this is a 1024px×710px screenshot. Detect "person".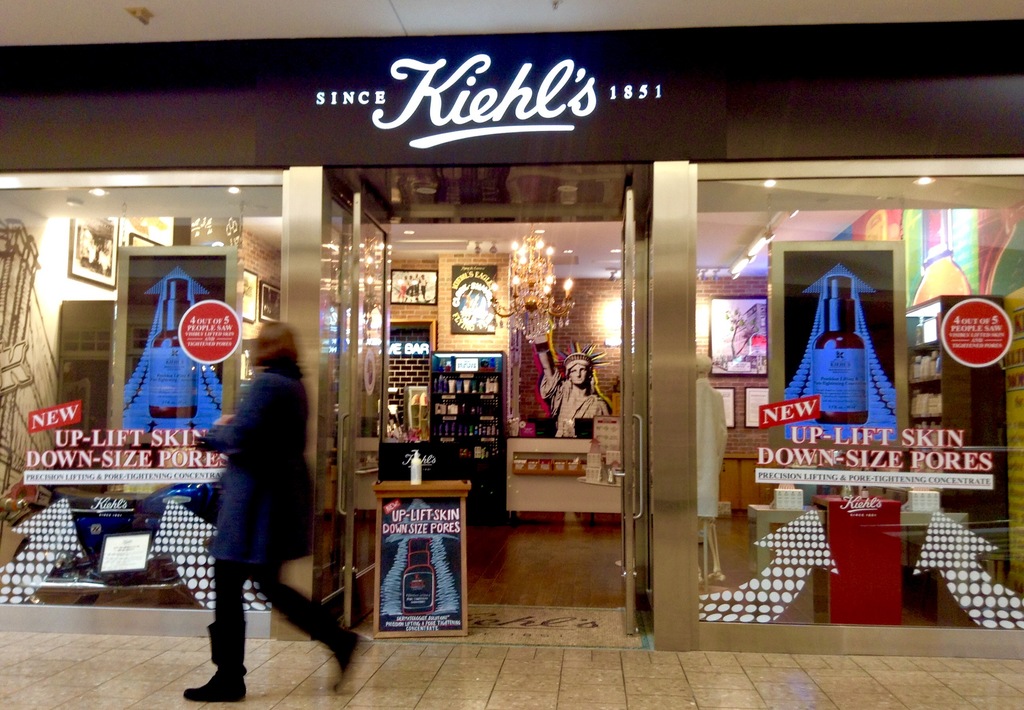
pyautogui.locateOnScreen(417, 273, 427, 300).
